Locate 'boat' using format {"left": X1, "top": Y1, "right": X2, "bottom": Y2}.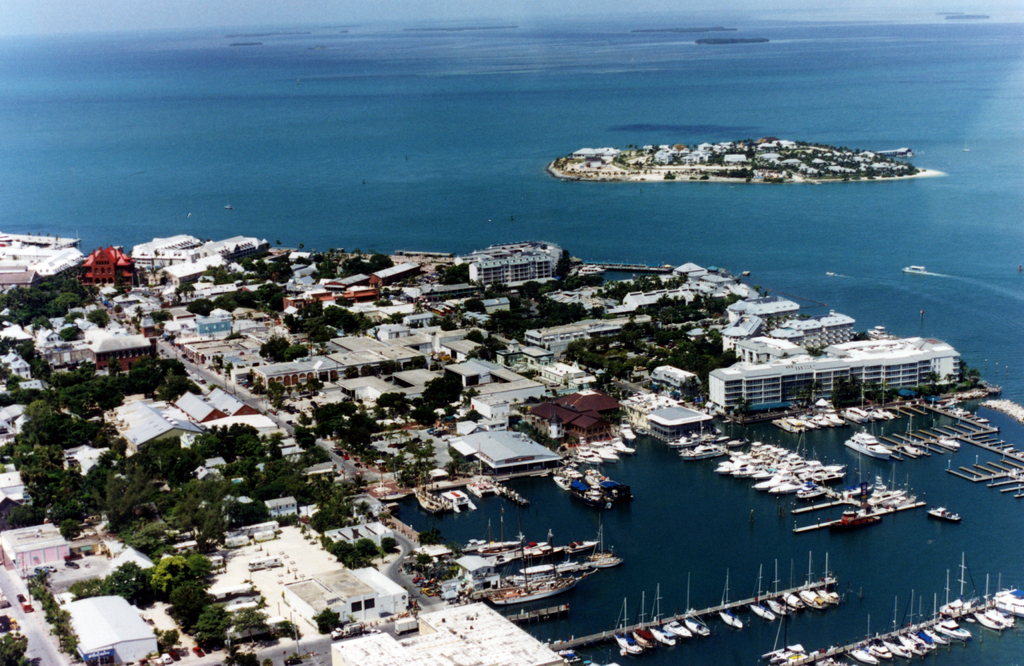
{"left": 584, "top": 543, "right": 614, "bottom": 561}.
